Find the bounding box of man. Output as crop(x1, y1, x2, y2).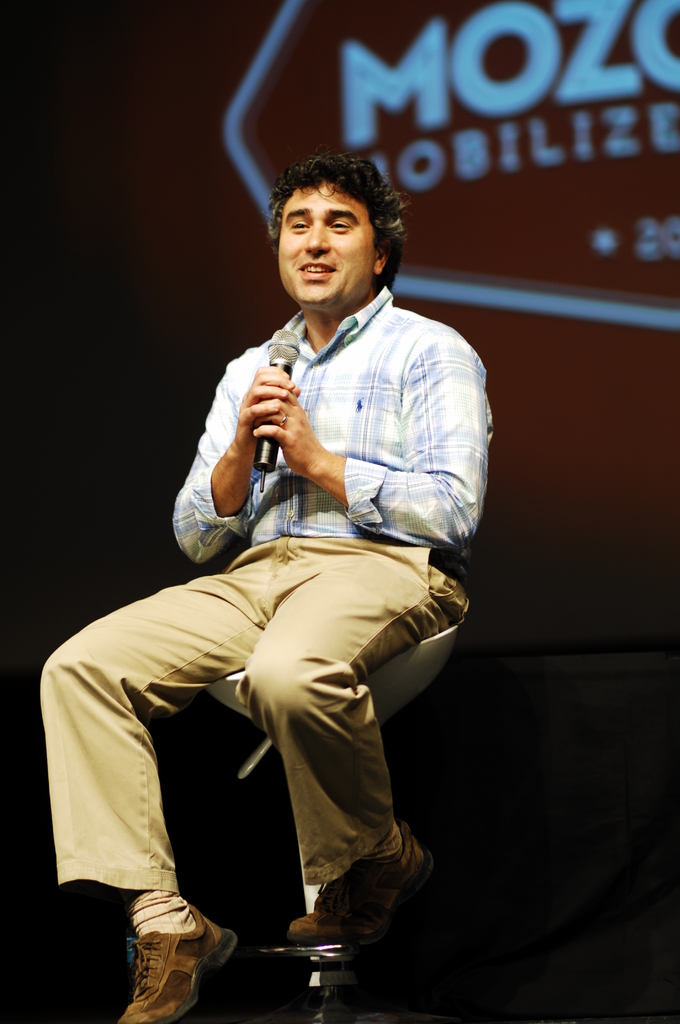
crop(61, 191, 482, 980).
